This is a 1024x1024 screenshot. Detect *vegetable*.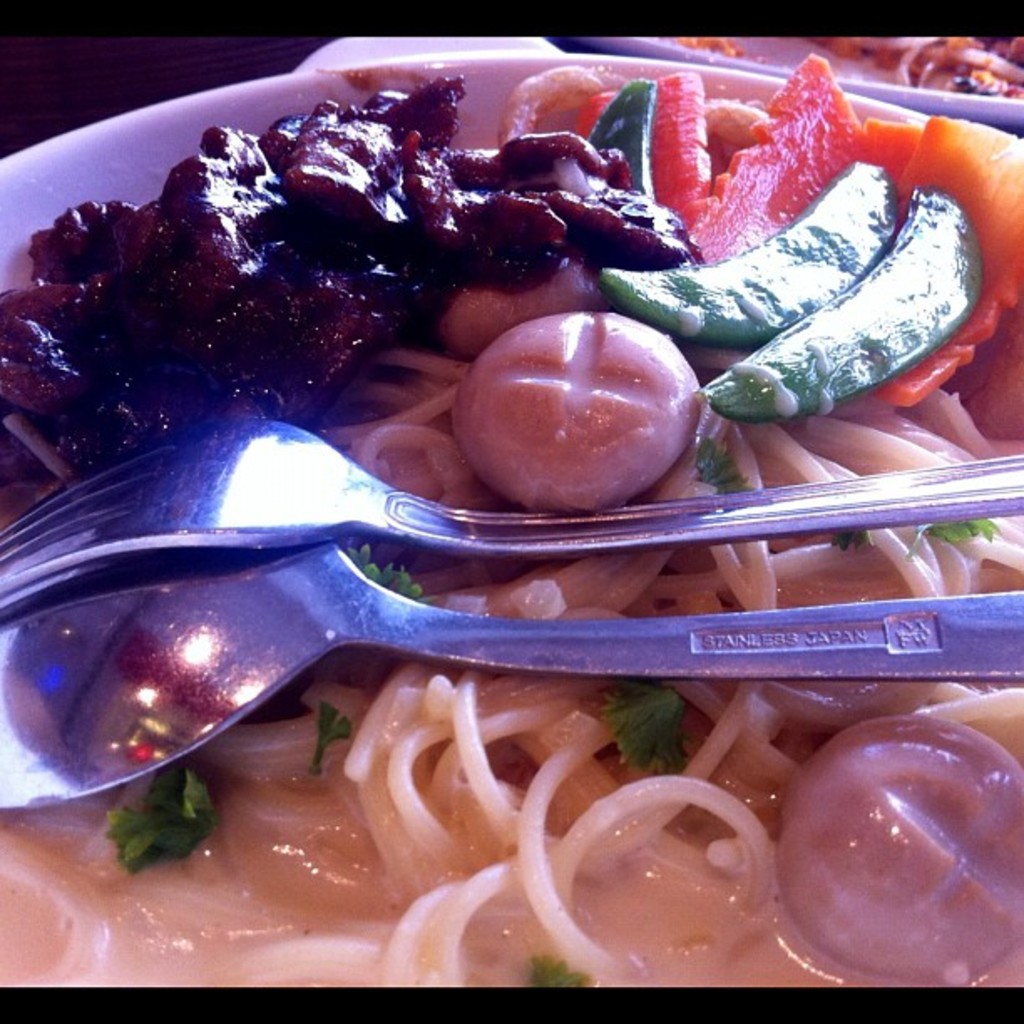
bbox=[776, 714, 1022, 979].
